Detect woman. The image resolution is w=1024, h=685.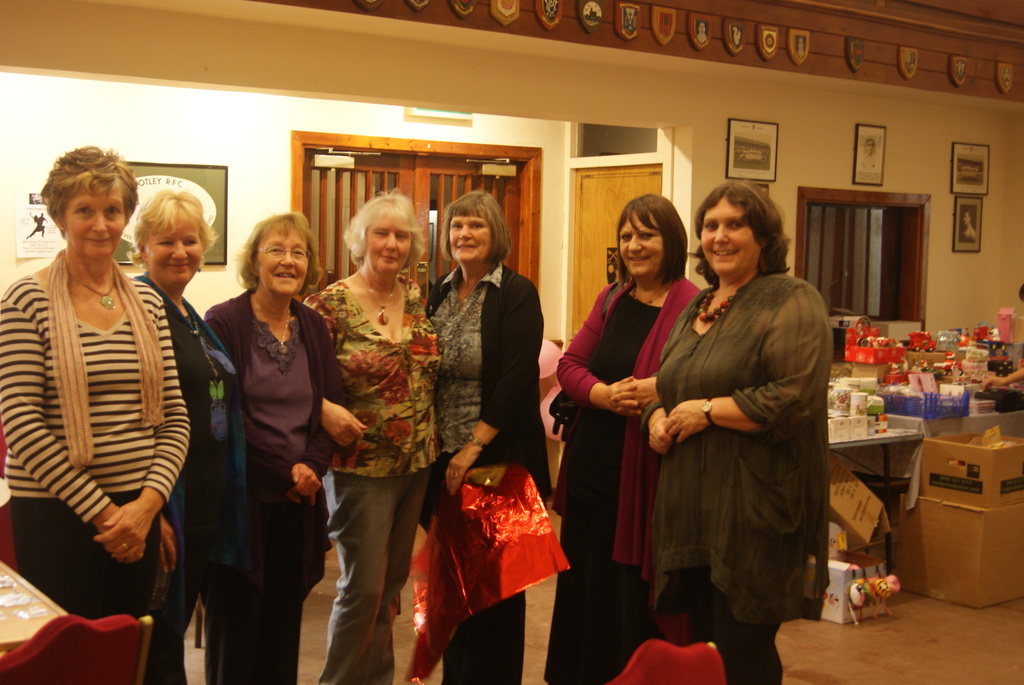
(x1=648, y1=175, x2=839, y2=684).
